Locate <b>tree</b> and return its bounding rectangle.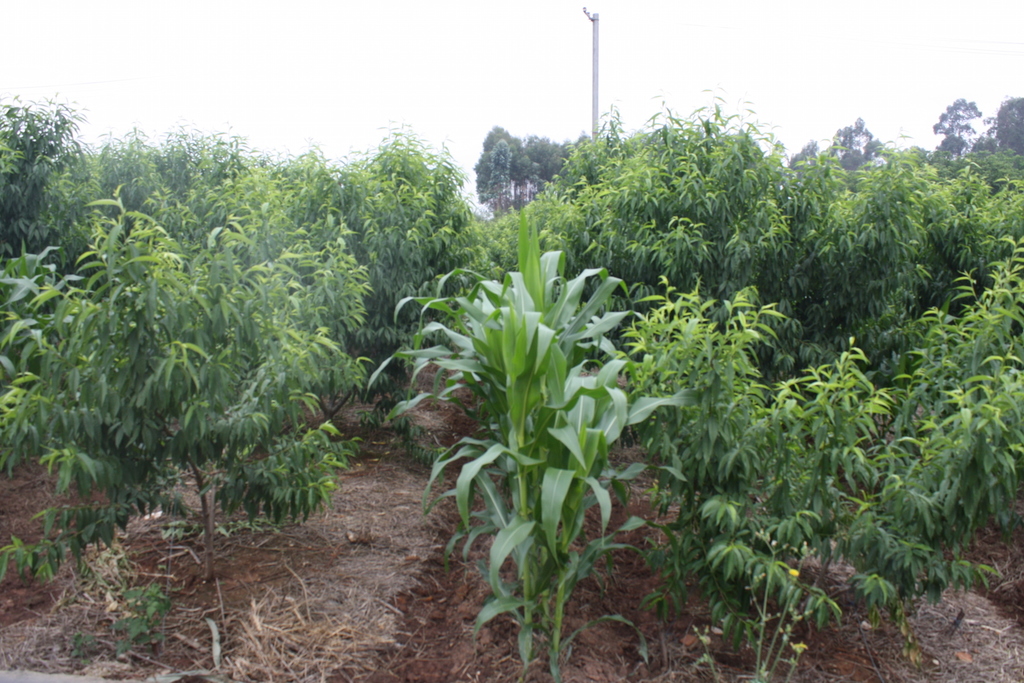
[left=984, top=88, right=1023, bottom=165].
